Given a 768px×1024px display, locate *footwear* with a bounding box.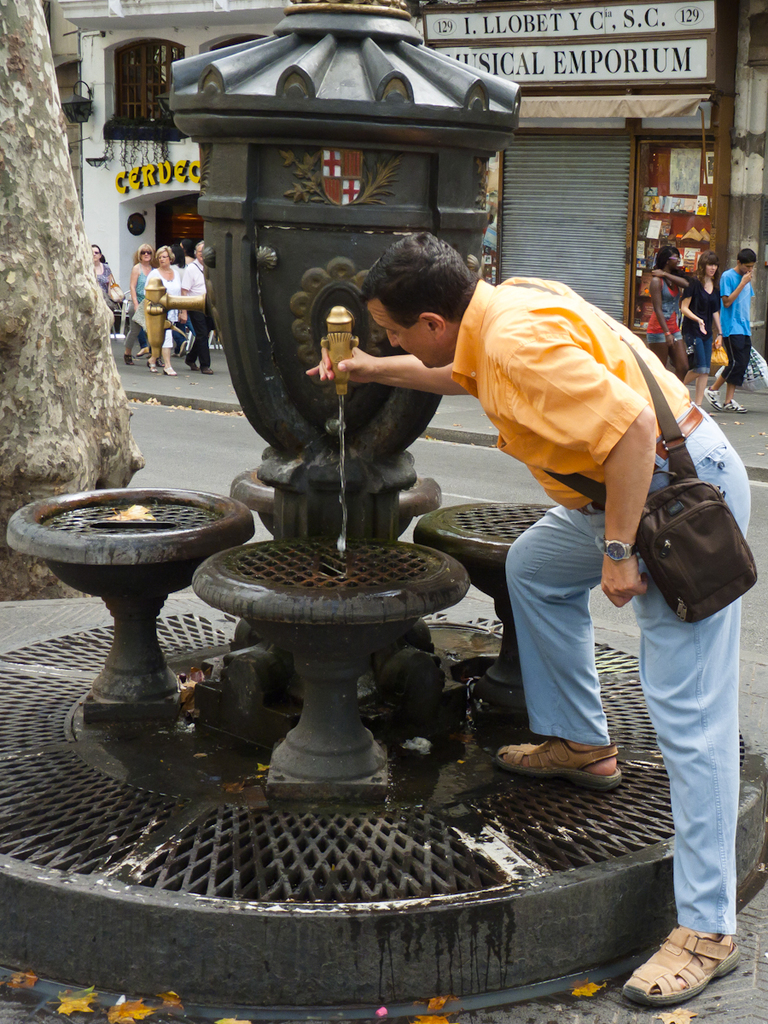
Located: {"x1": 148, "y1": 360, "x2": 156, "y2": 373}.
